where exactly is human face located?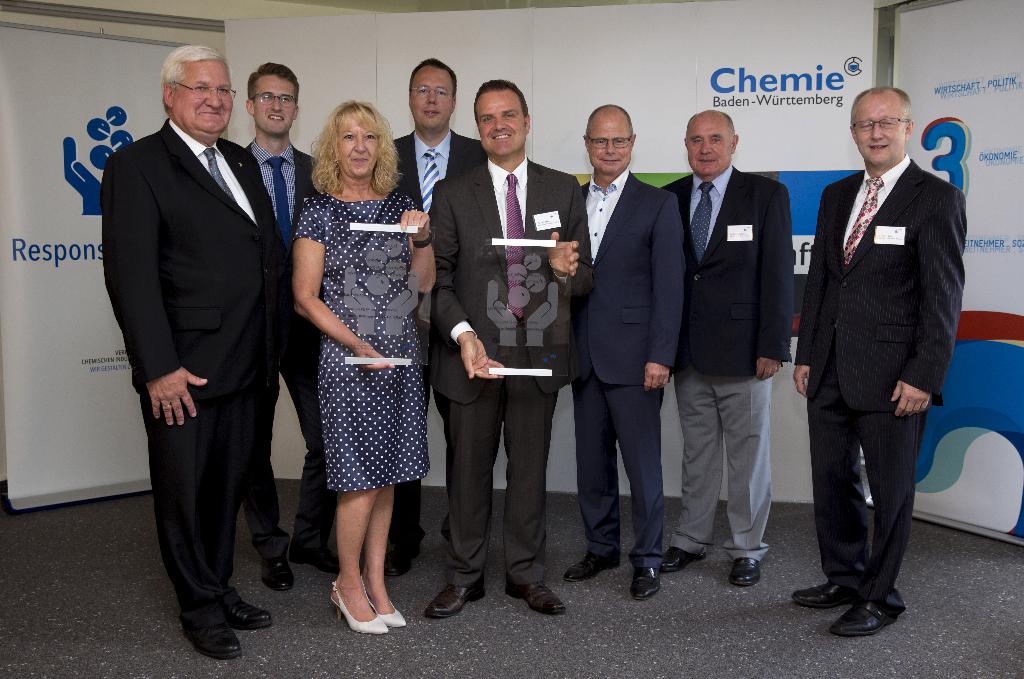
Its bounding box is bbox(854, 89, 911, 163).
